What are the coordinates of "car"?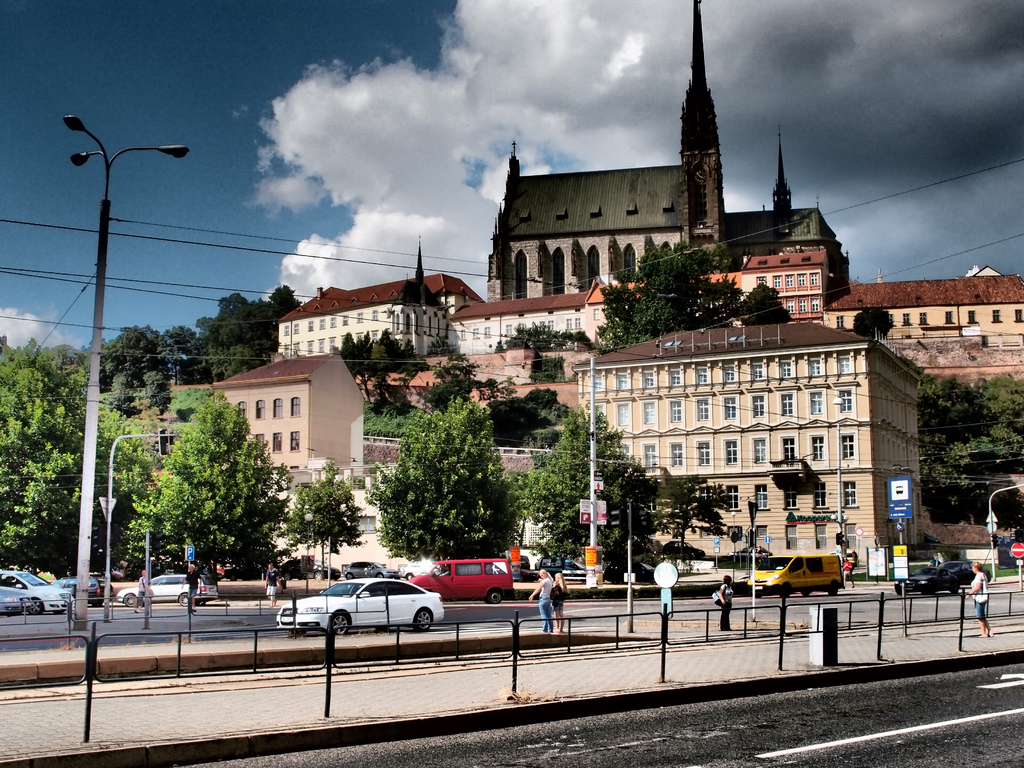
bbox=[275, 575, 445, 639].
